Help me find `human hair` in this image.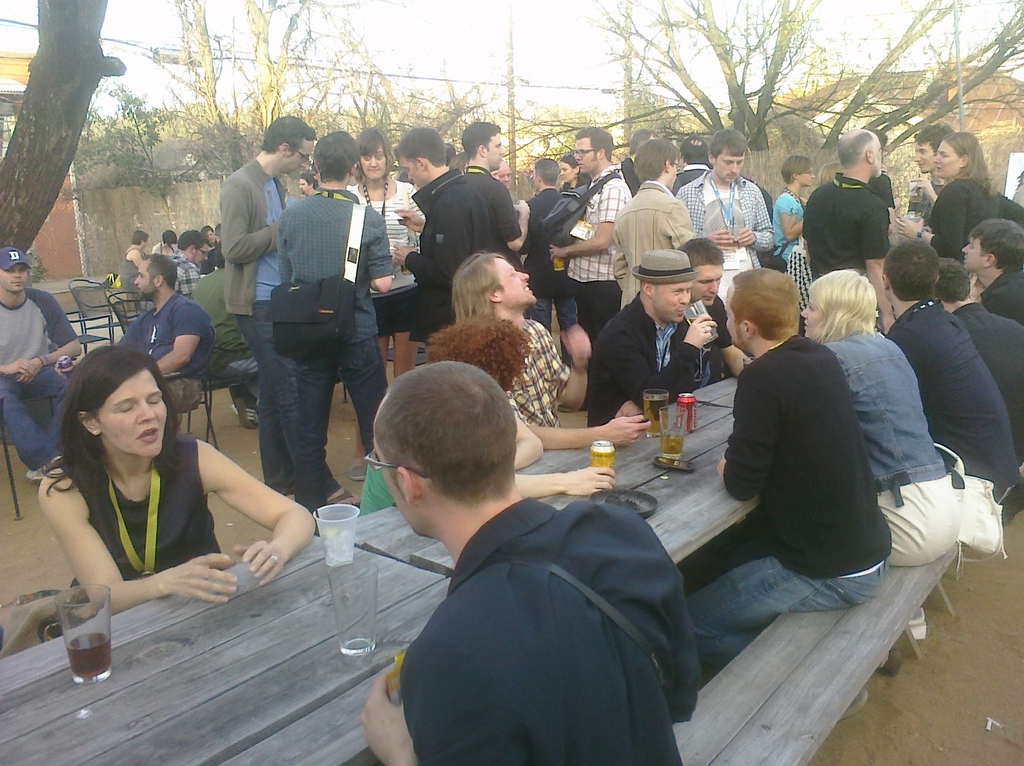
Found it: bbox=[458, 119, 500, 160].
